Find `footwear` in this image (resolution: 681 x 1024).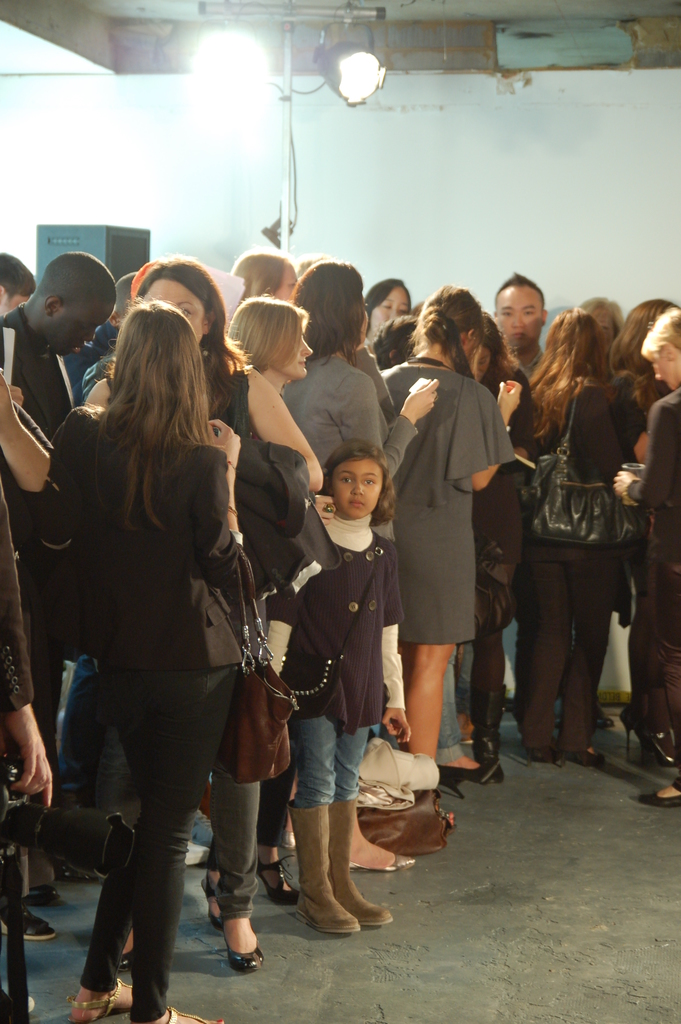
438, 758, 502, 799.
